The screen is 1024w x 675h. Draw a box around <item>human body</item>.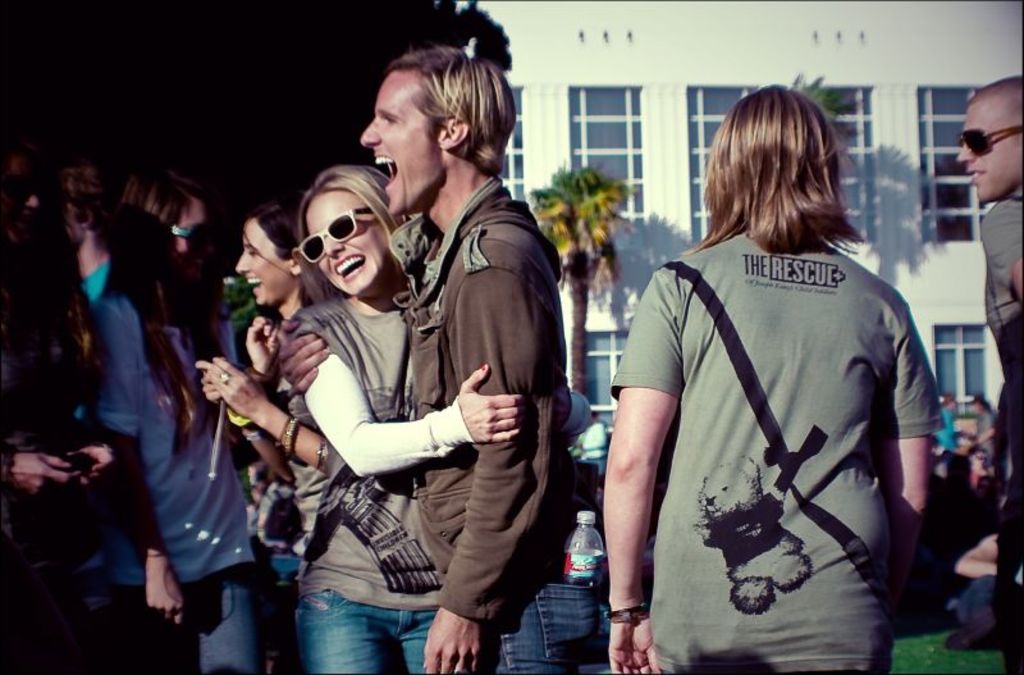
pyautogui.locateOnScreen(55, 152, 109, 318).
